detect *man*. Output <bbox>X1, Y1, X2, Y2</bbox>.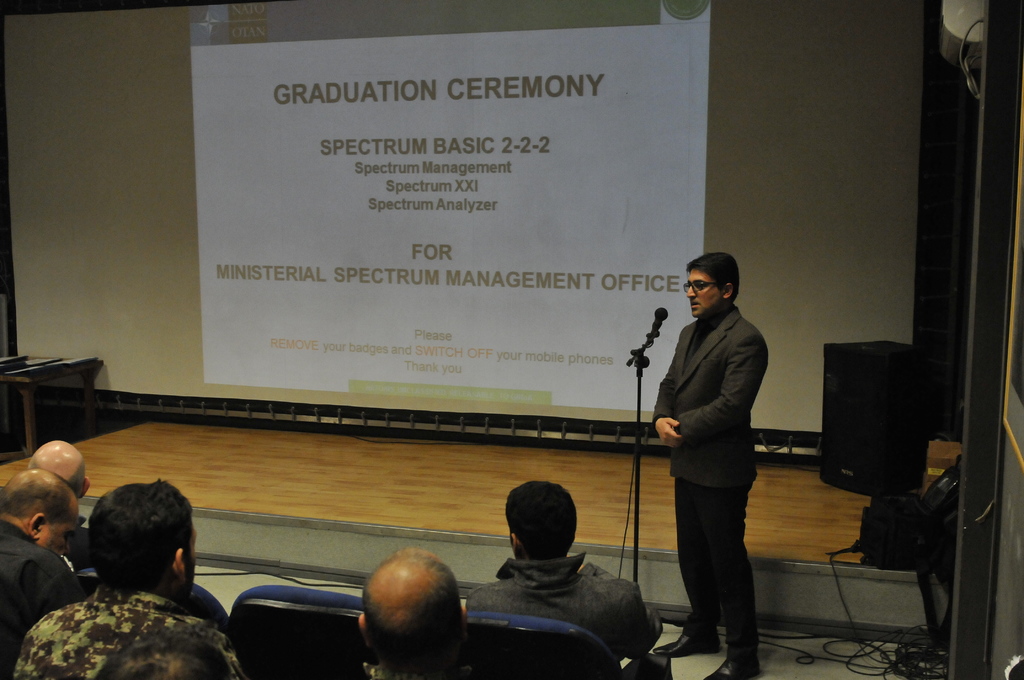
<bbox>627, 243, 776, 679</bbox>.
